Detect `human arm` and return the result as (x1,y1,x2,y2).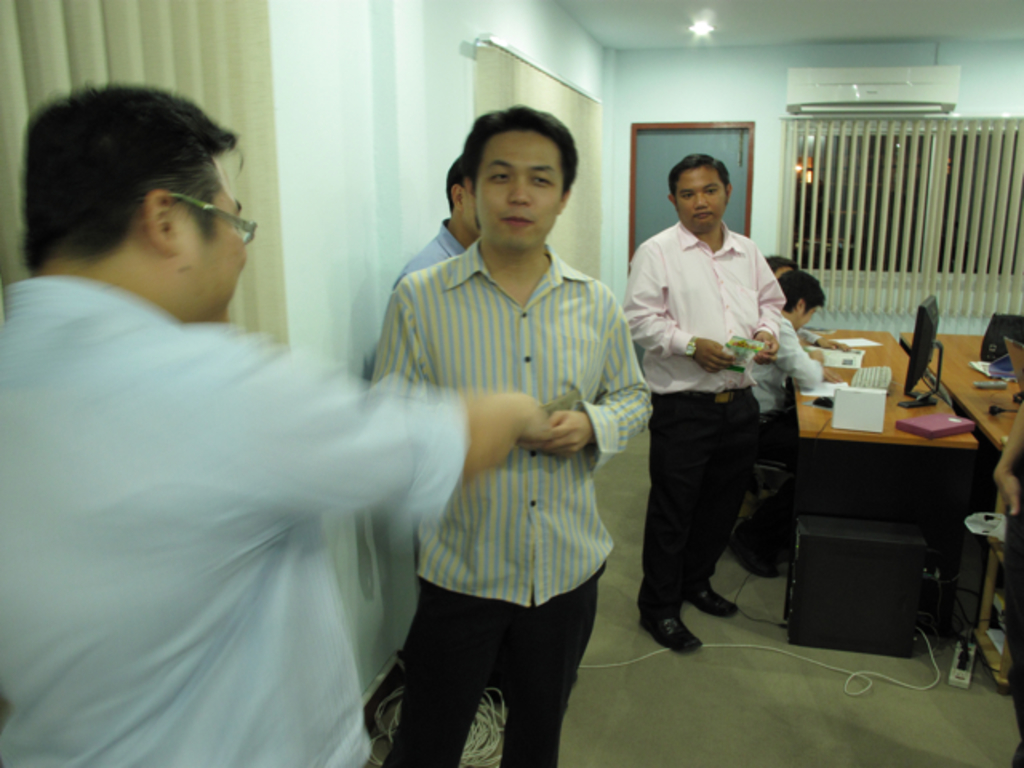
(774,312,824,389).
